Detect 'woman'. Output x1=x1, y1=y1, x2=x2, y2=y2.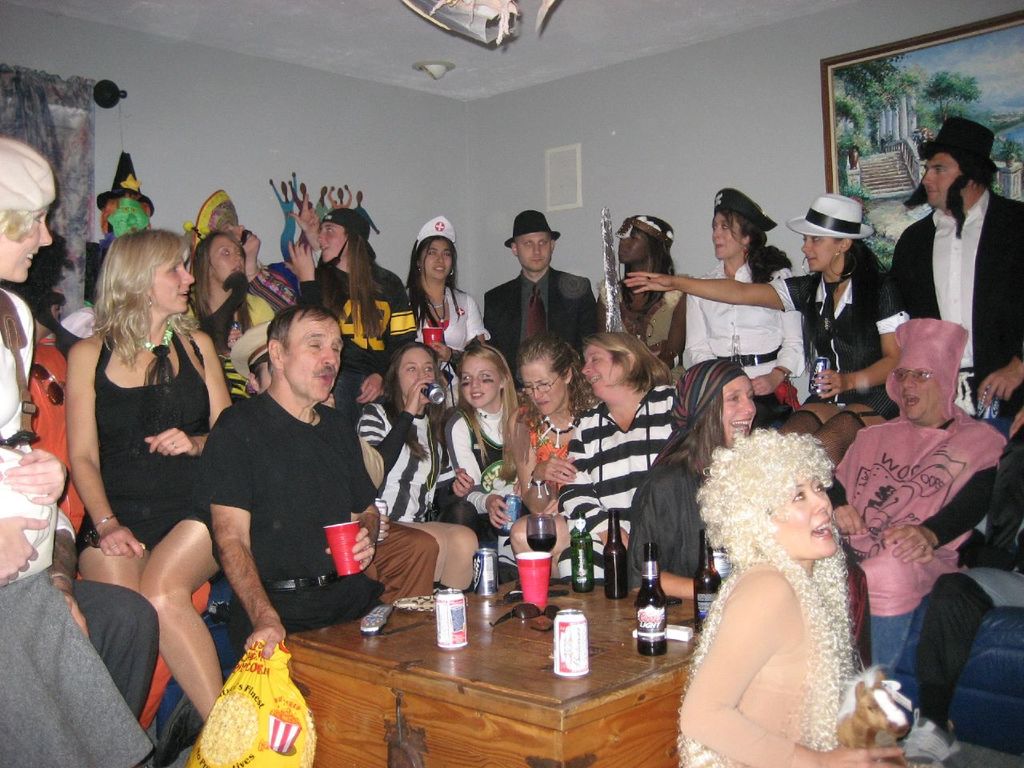
x1=286, y1=207, x2=417, y2=399.
